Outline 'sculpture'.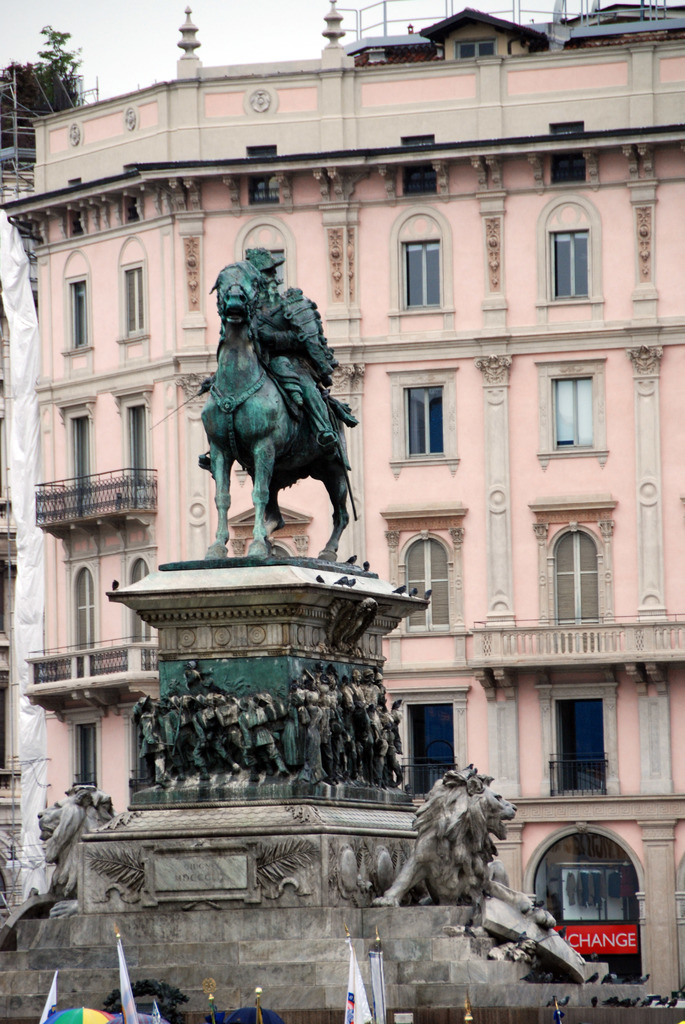
Outline: (147,701,198,780).
